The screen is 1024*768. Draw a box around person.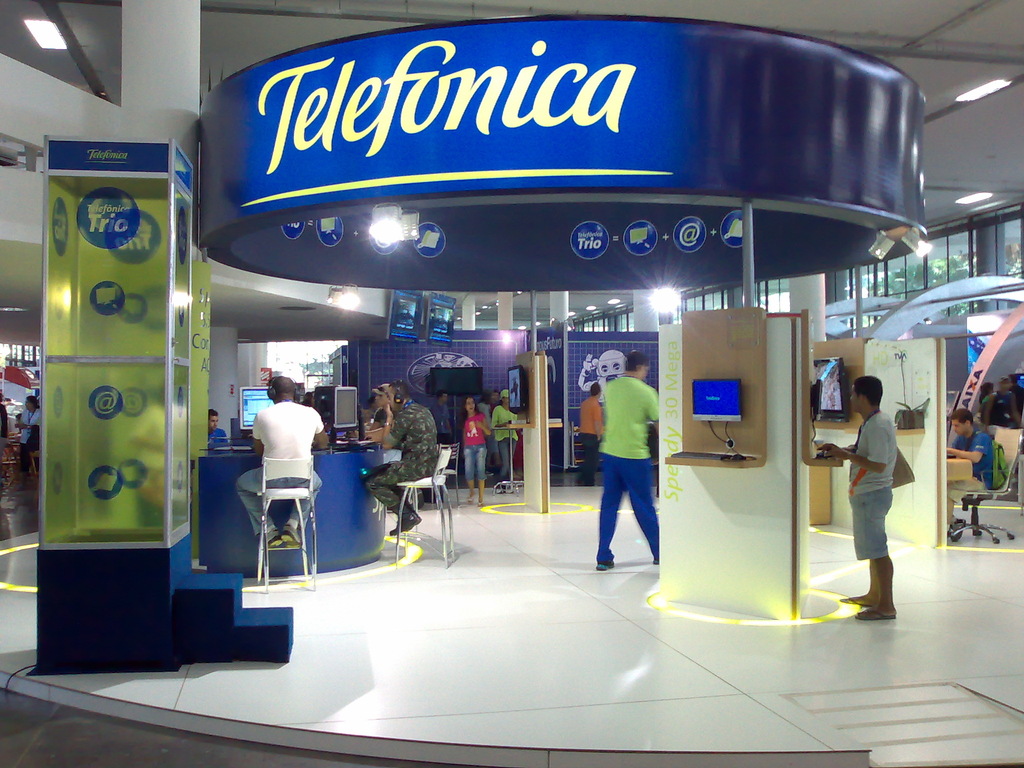
box=[12, 394, 40, 493].
